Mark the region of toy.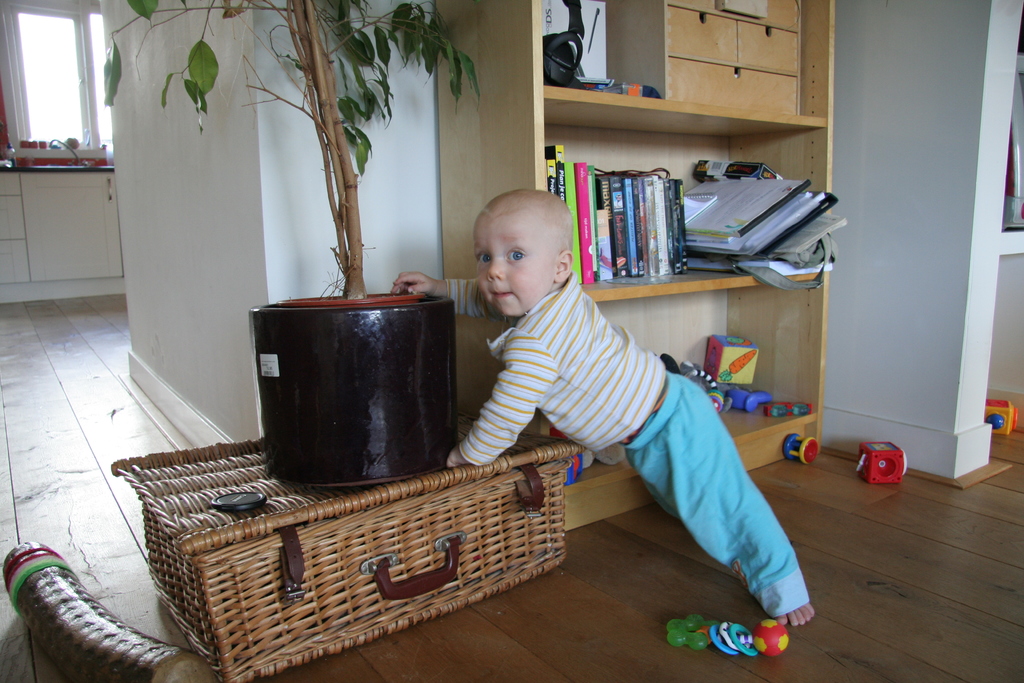
Region: (x1=756, y1=616, x2=792, y2=658).
